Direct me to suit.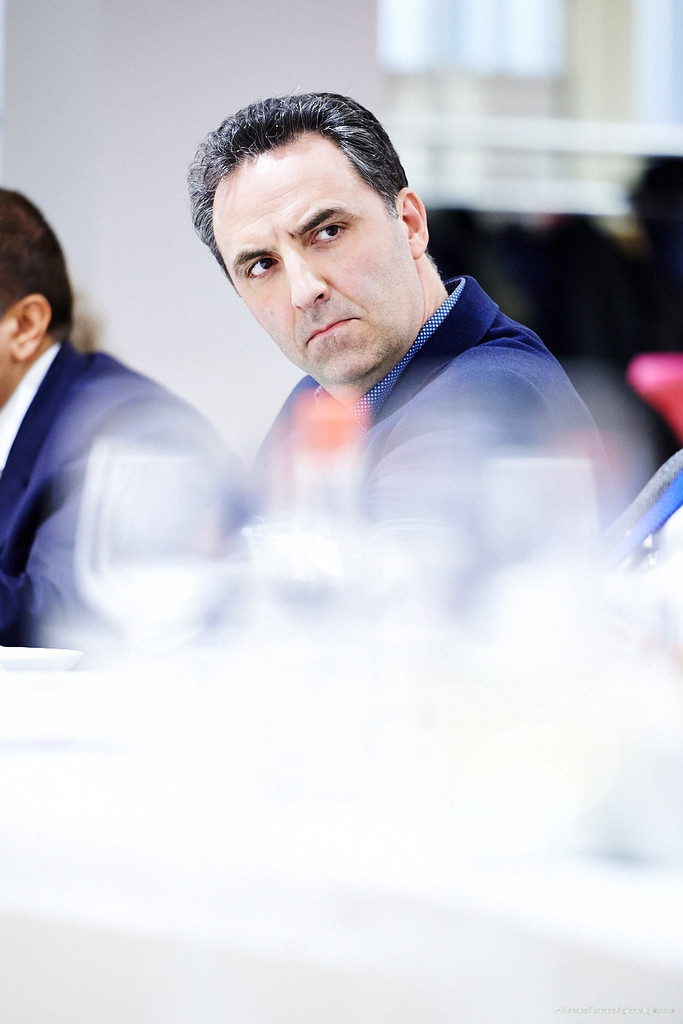
Direction: bbox=(0, 339, 247, 645).
